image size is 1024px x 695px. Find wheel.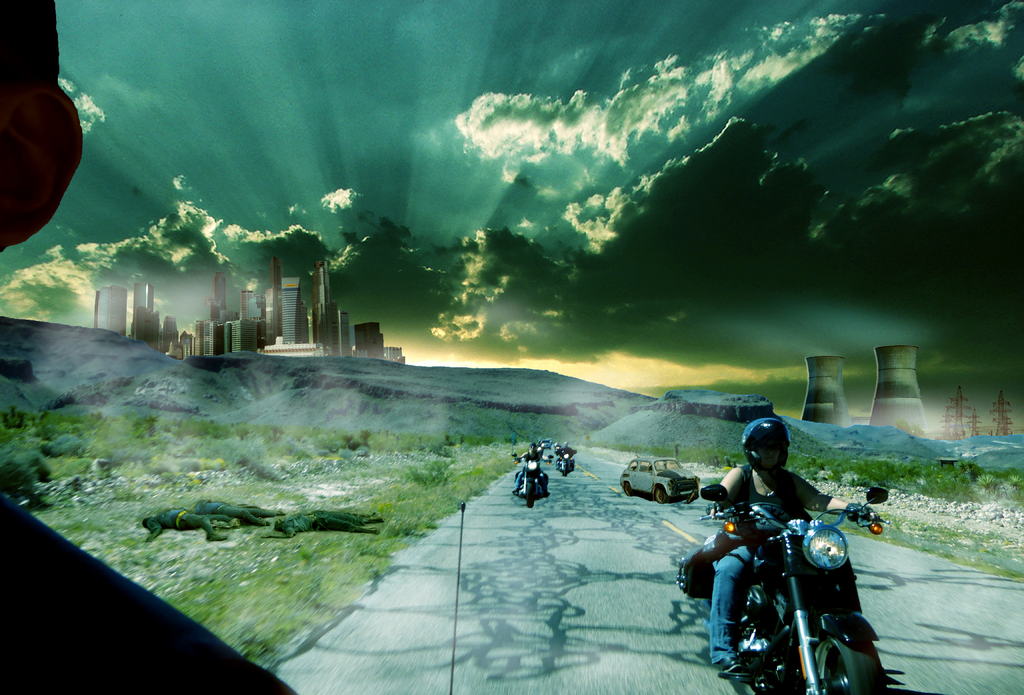
left=806, top=627, right=890, bottom=694.
